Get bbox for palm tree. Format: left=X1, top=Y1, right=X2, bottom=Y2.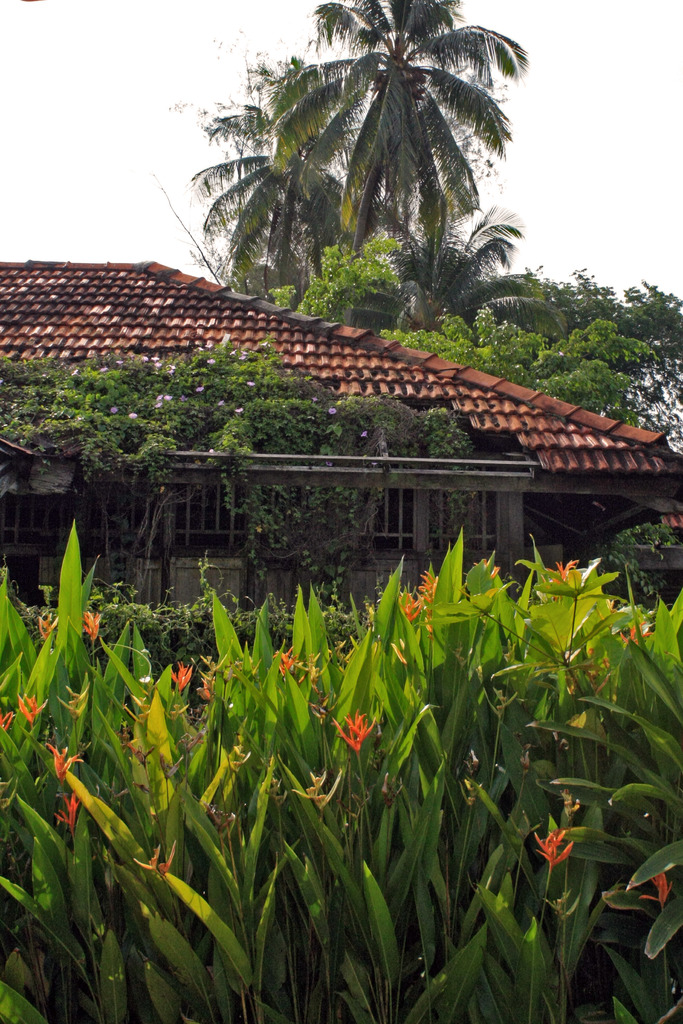
left=183, top=89, right=354, bottom=321.
